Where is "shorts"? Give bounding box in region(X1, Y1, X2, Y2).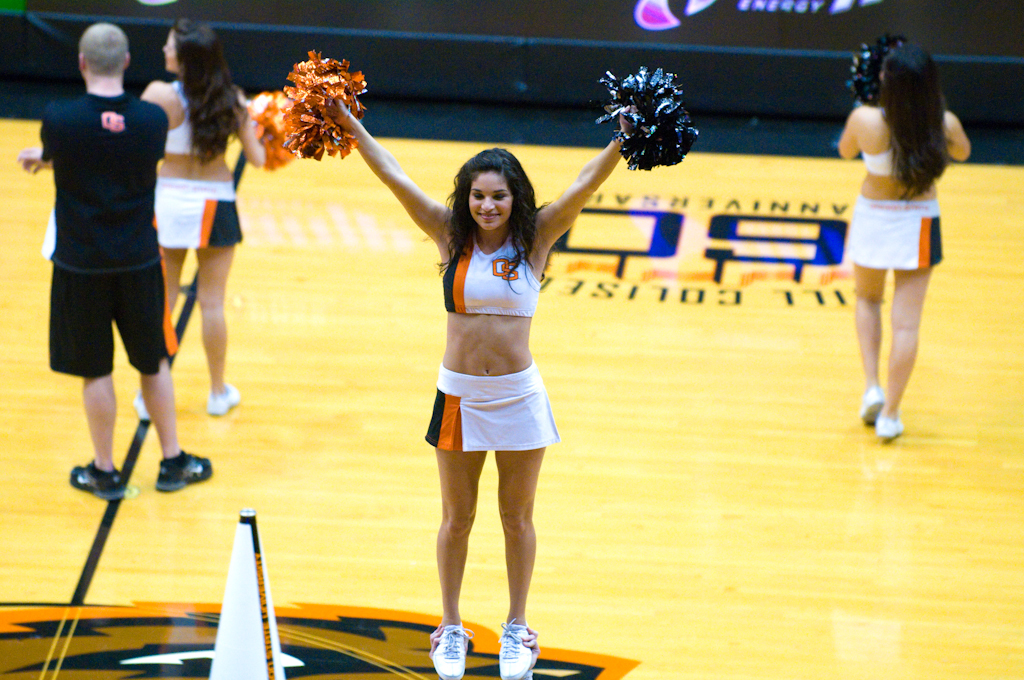
region(425, 369, 566, 449).
